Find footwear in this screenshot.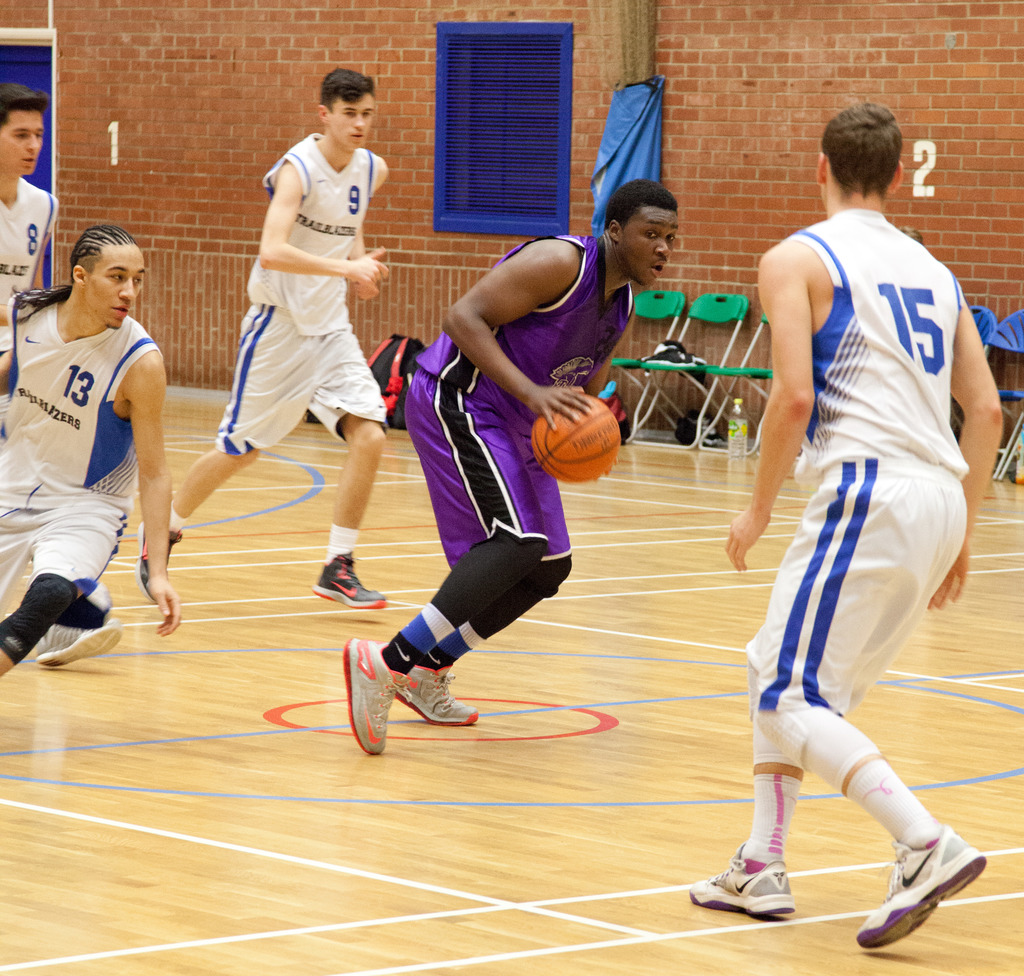
The bounding box for footwear is bbox(33, 606, 127, 671).
